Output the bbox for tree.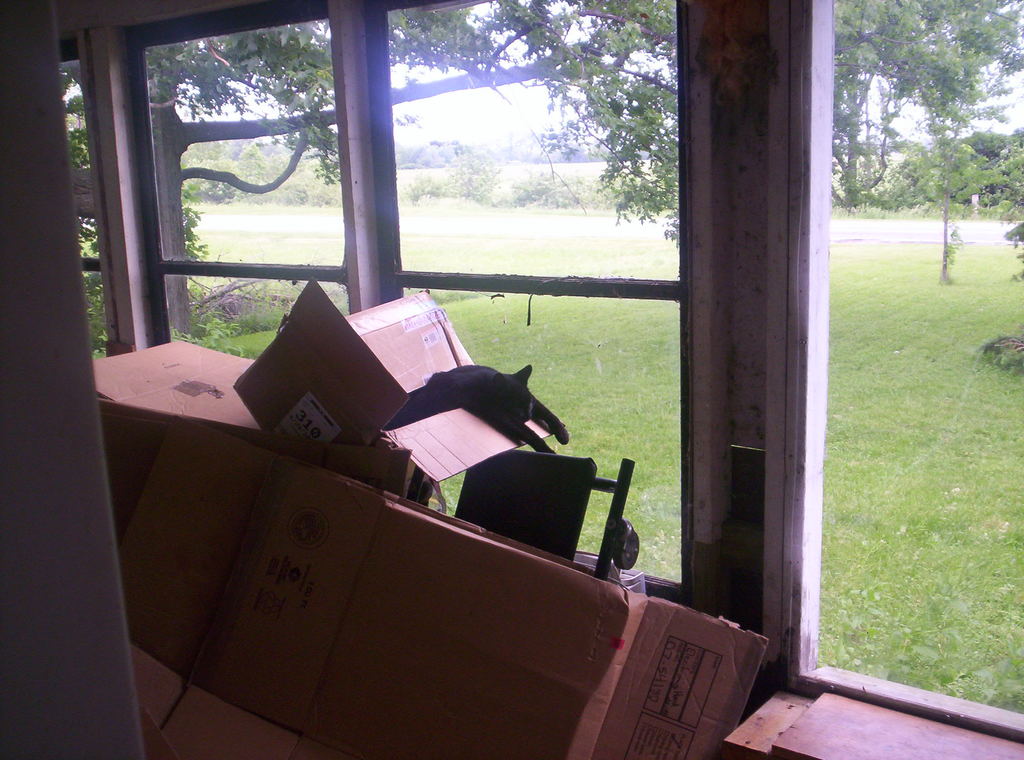
[left=68, top=0, right=1023, bottom=271].
